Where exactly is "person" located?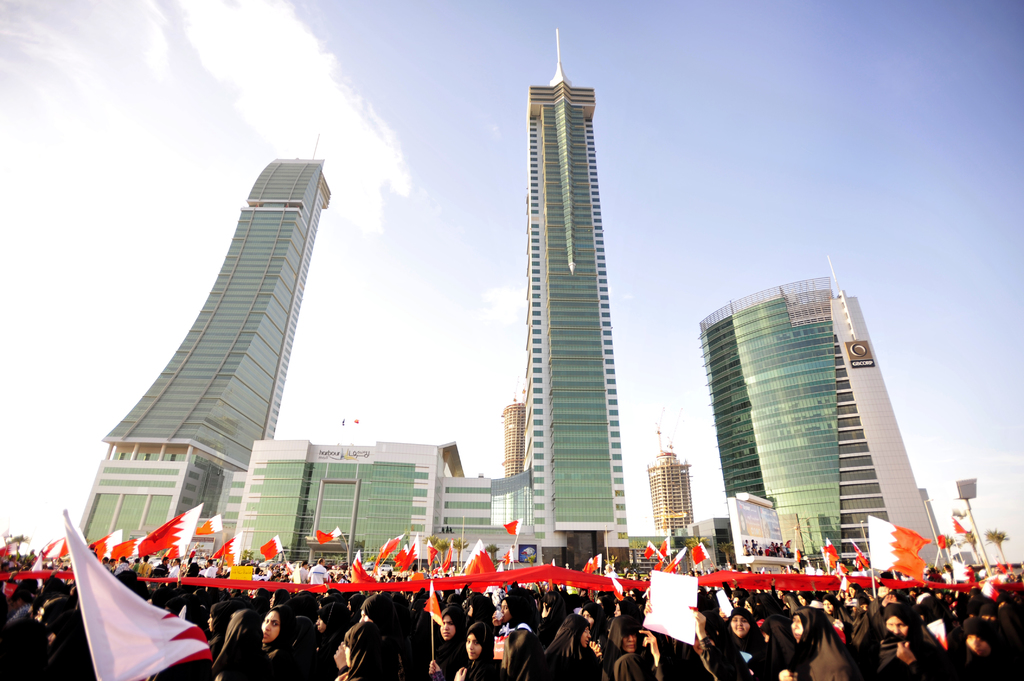
Its bounding box is crop(316, 602, 351, 680).
